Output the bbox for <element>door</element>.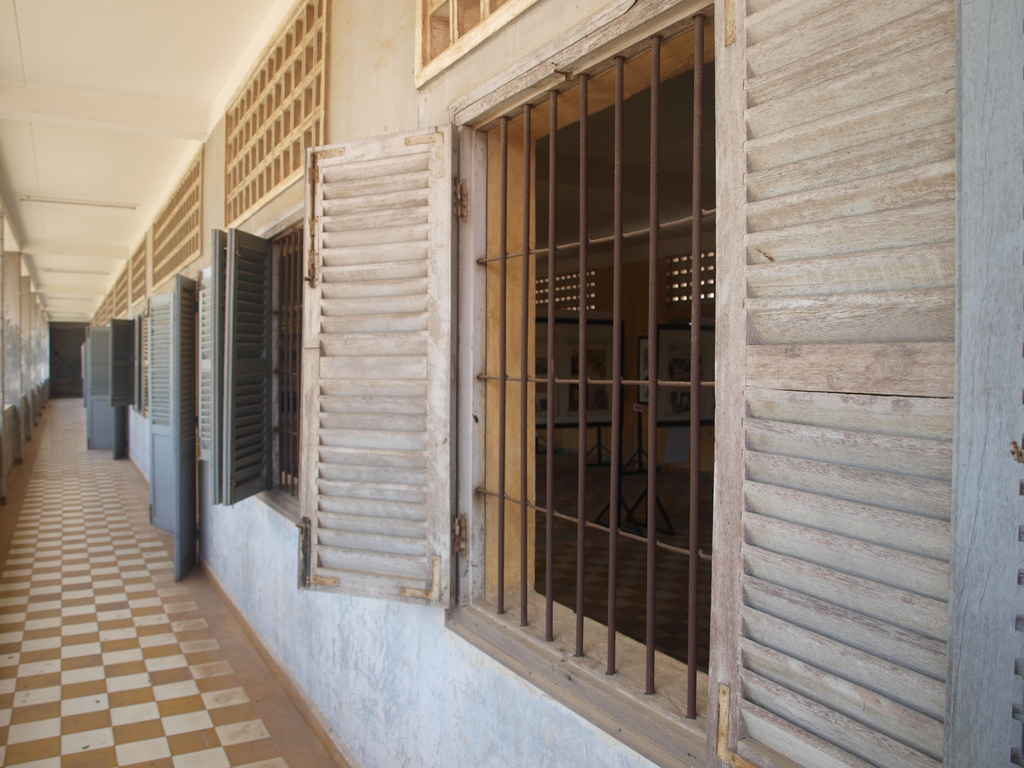
(x1=176, y1=277, x2=200, y2=584).
